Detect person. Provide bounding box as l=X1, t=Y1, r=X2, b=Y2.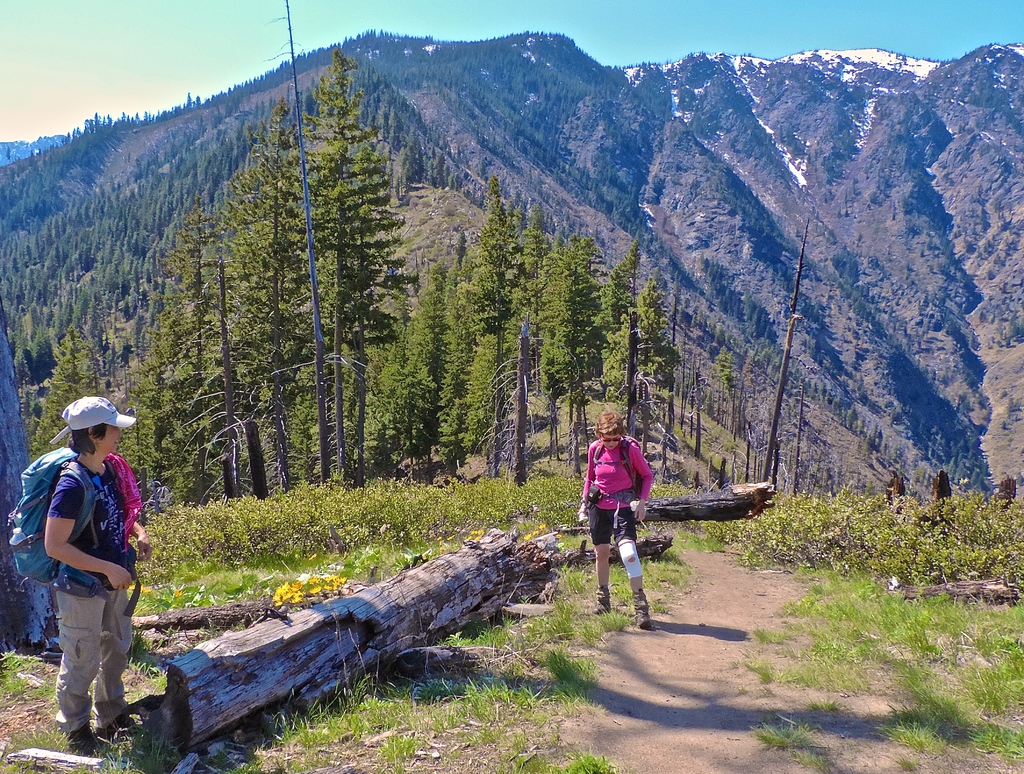
l=595, t=412, r=669, b=620.
